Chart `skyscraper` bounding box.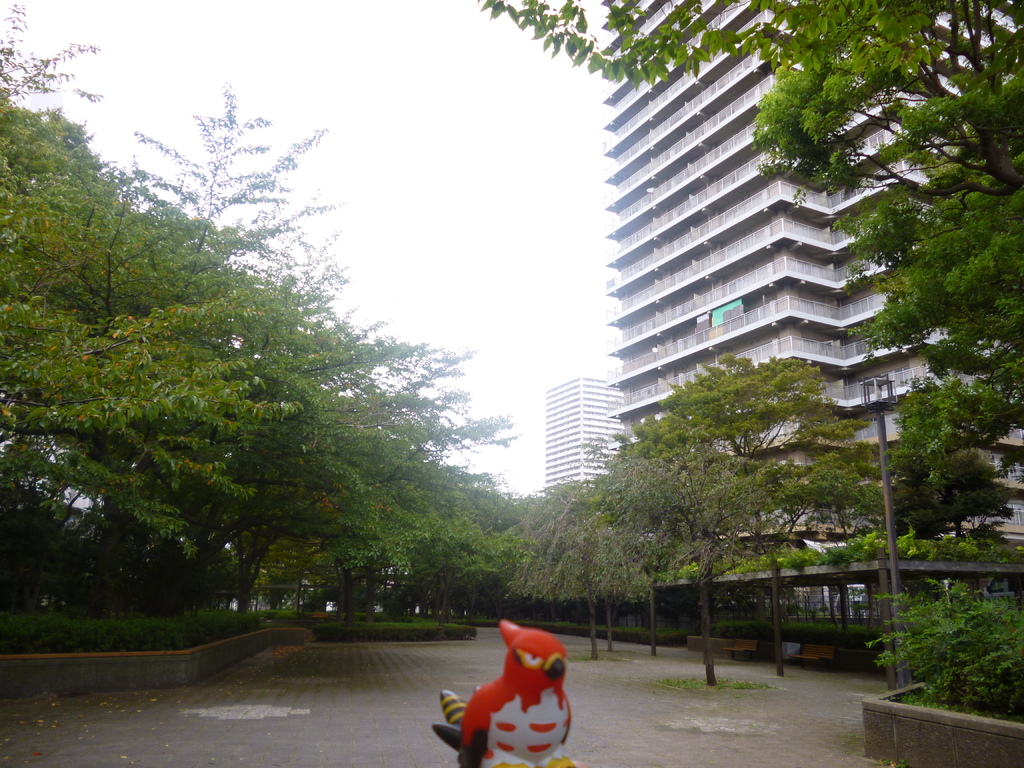
Charted: {"left": 536, "top": 356, "right": 618, "bottom": 513}.
